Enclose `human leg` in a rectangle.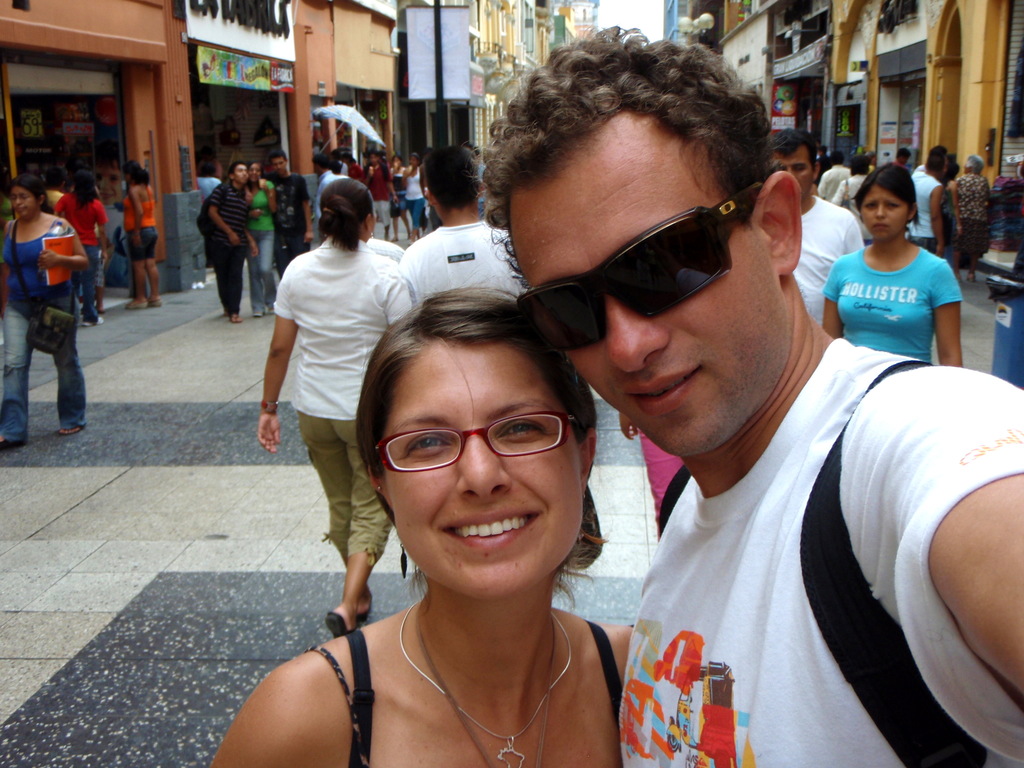
[262, 228, 276, 309].
